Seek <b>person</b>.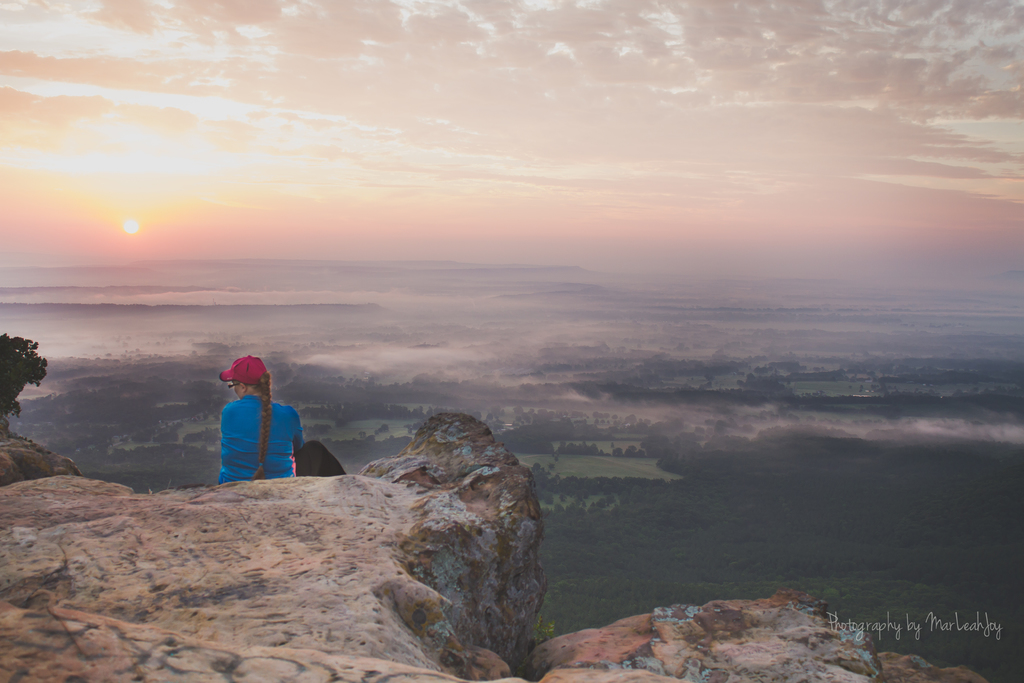
[218,354,351,483].
